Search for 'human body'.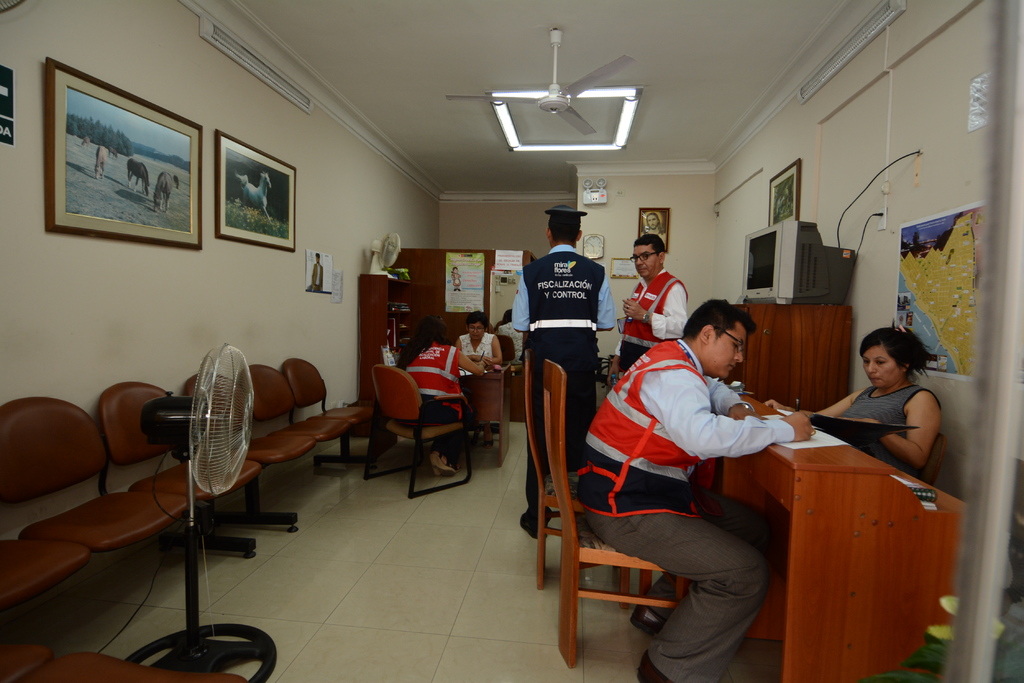
Found at {"left": 509, "top": 202, "right": 616, "bottom": 542}.
